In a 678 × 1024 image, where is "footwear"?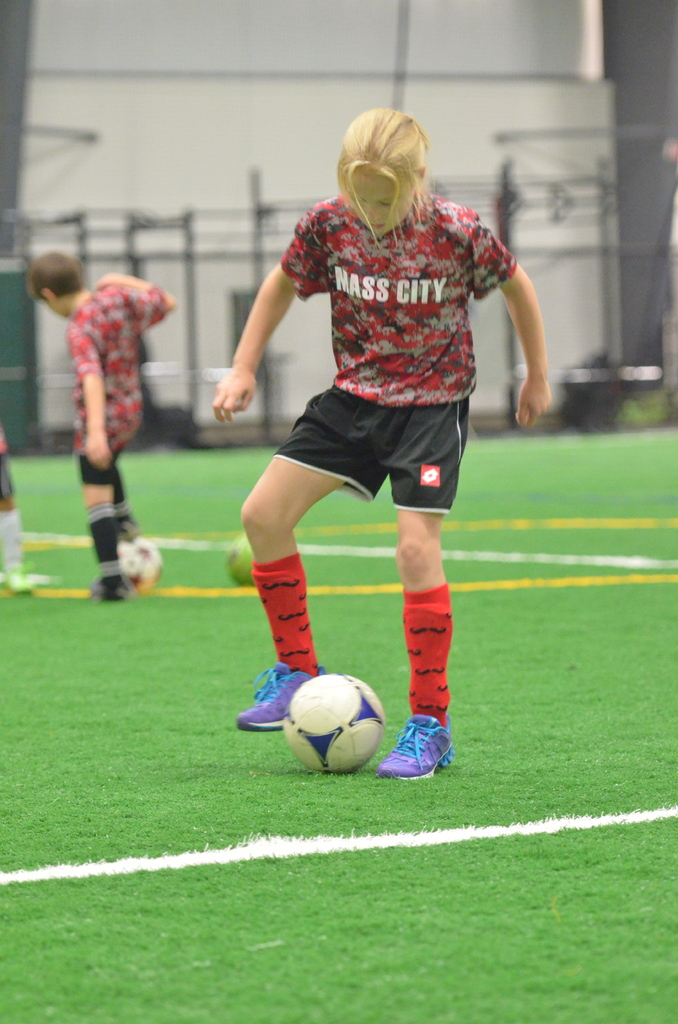
left=2, top=564, right=37, bottom=603.
